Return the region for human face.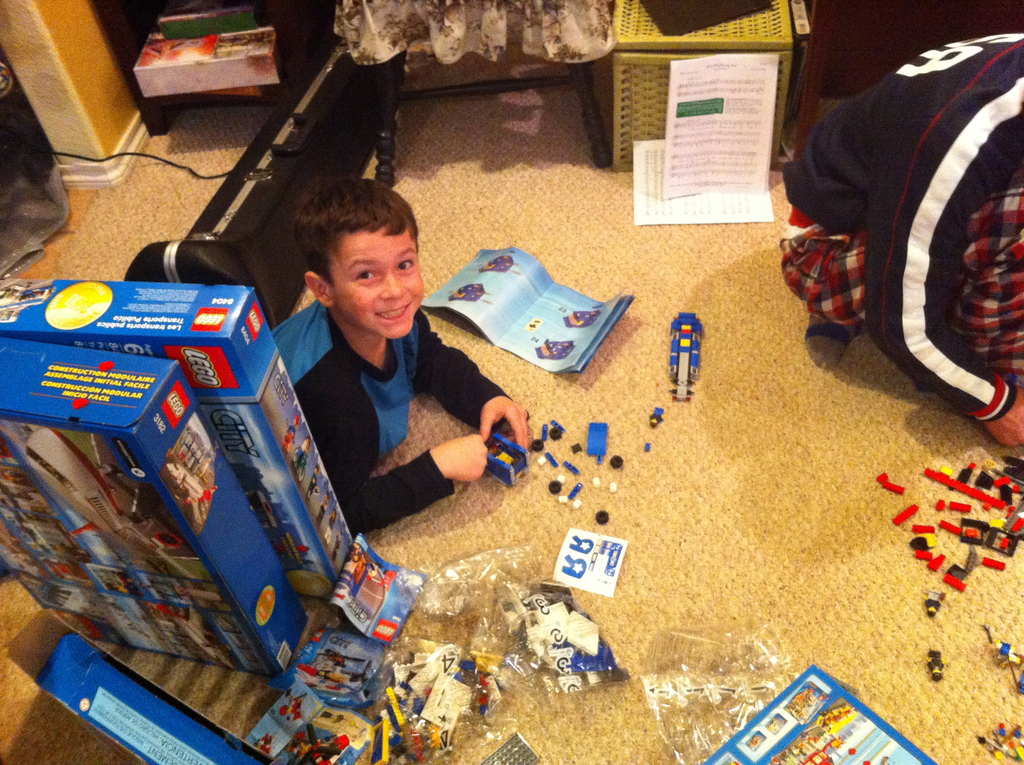
<bbox>325, 225, 425, 339</bbox>.
